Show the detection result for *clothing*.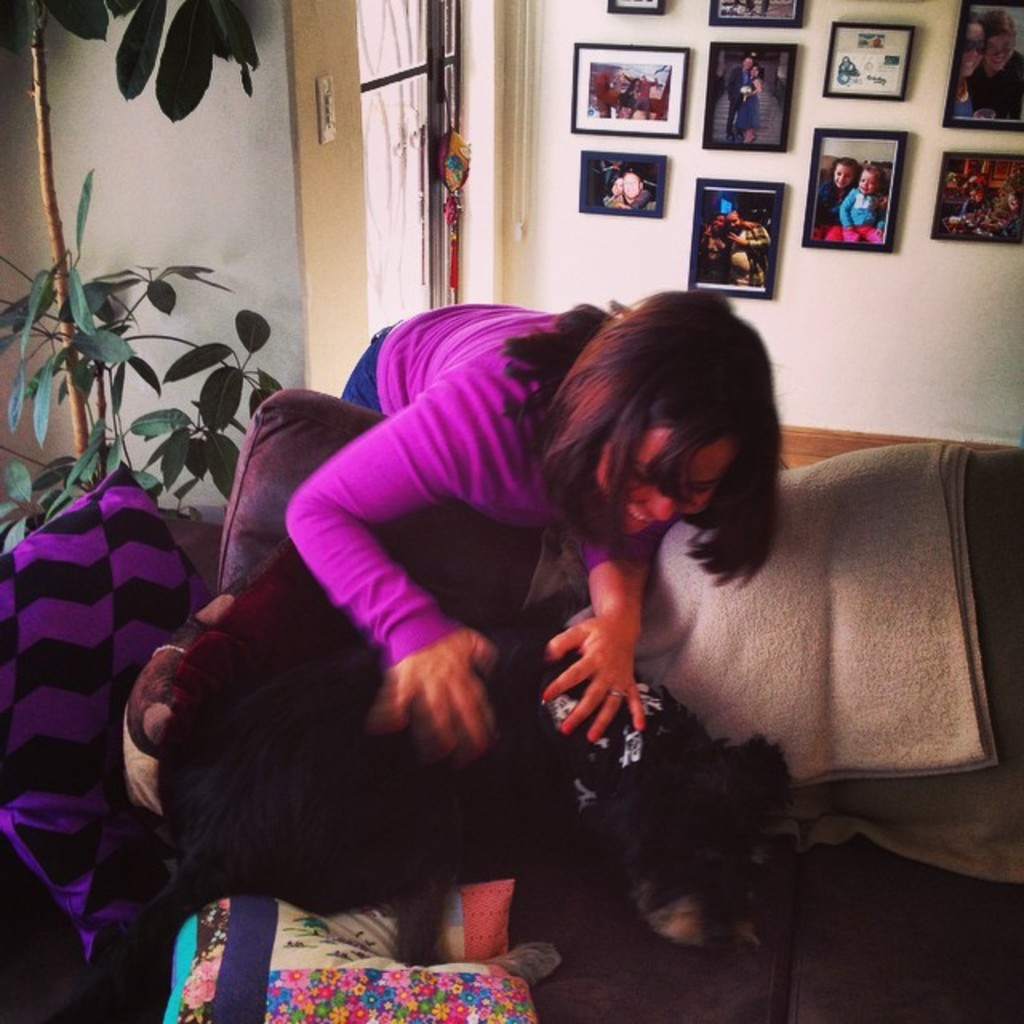
pyautogui.locateOnScreen(950, 90, 973, 117).
